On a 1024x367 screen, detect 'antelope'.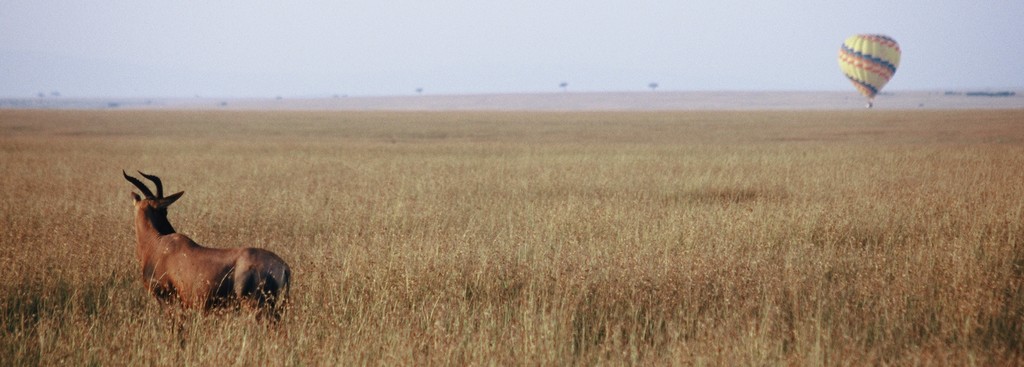
<box>118,168,293,366</box>.
